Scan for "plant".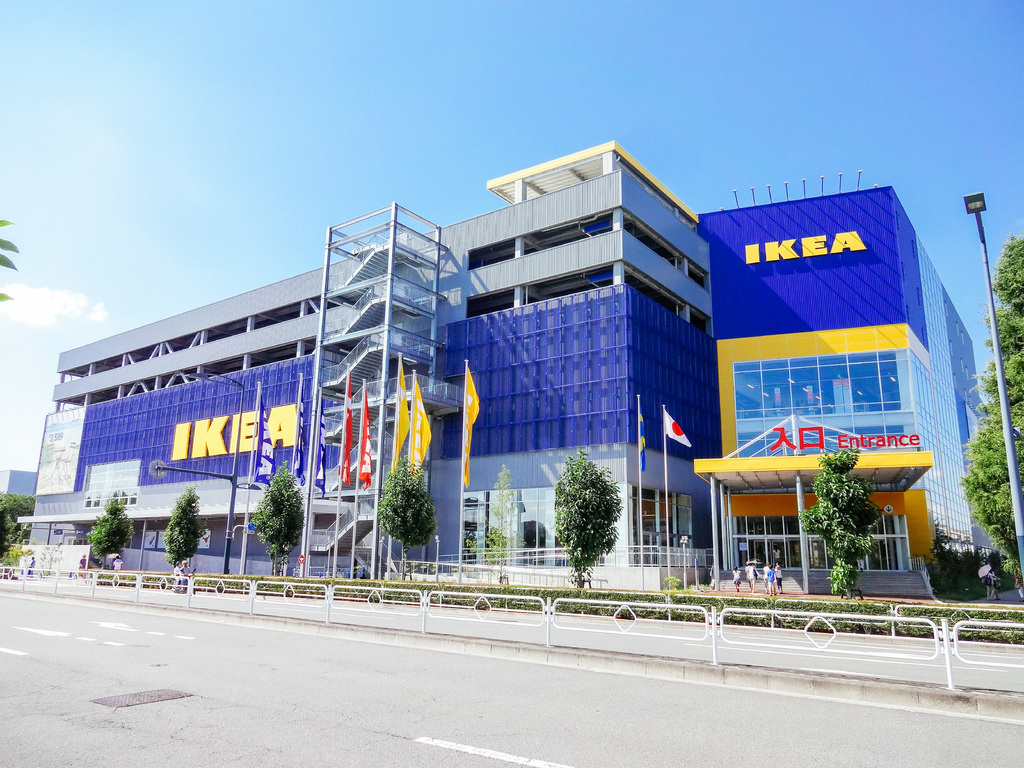
Scan result: 177,573,1023,651.
